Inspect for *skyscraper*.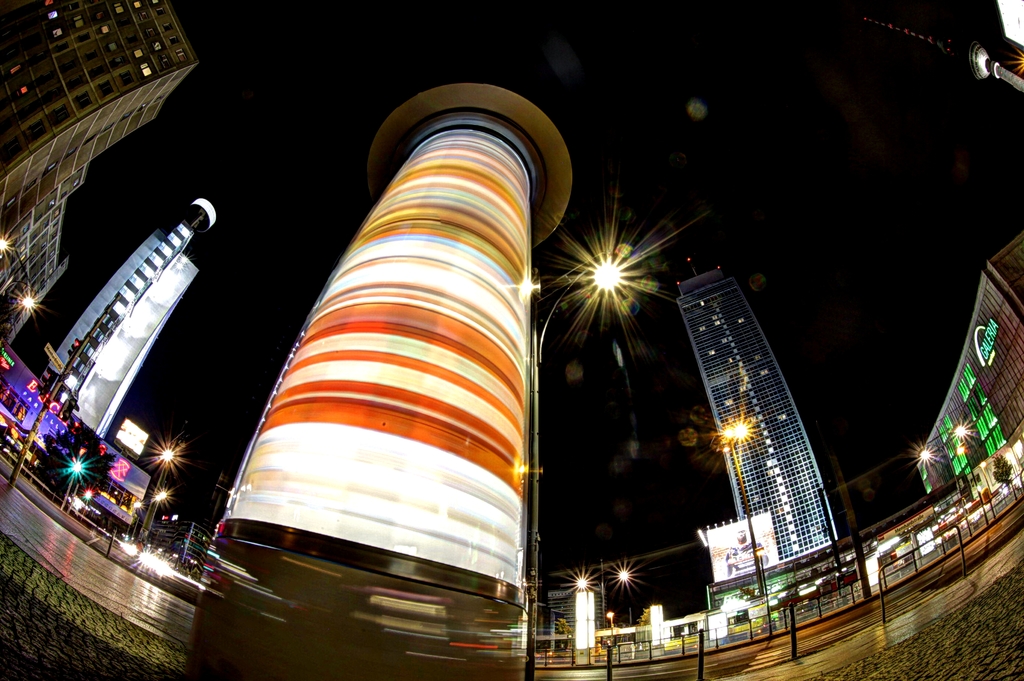
Inspection: 200:85:587:666.
